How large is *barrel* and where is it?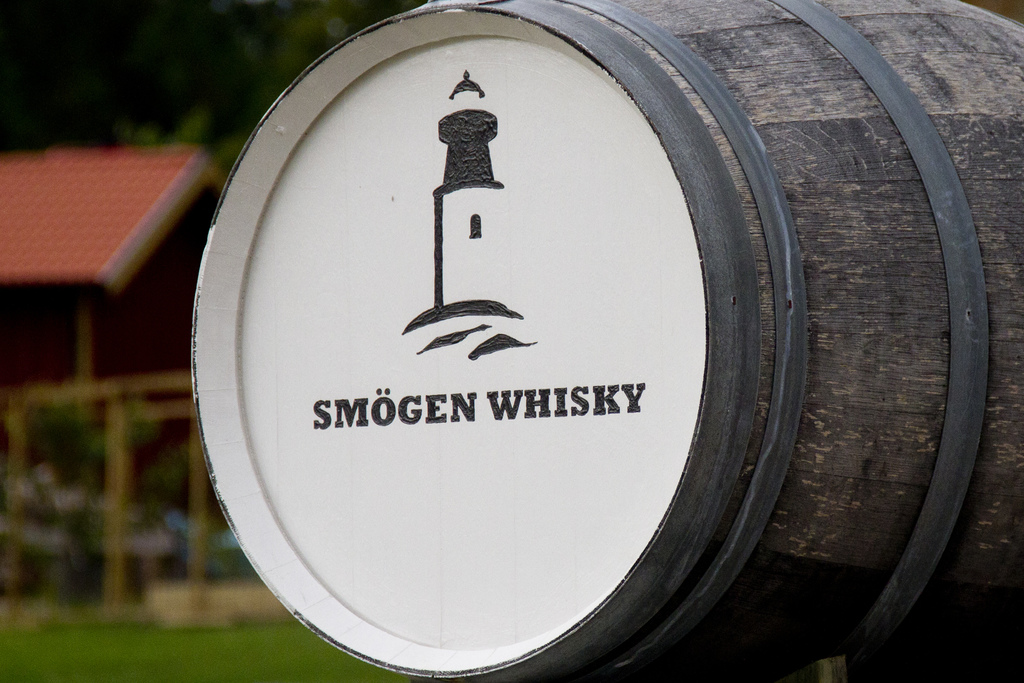
Bounding box: 203 7 1023 662.
